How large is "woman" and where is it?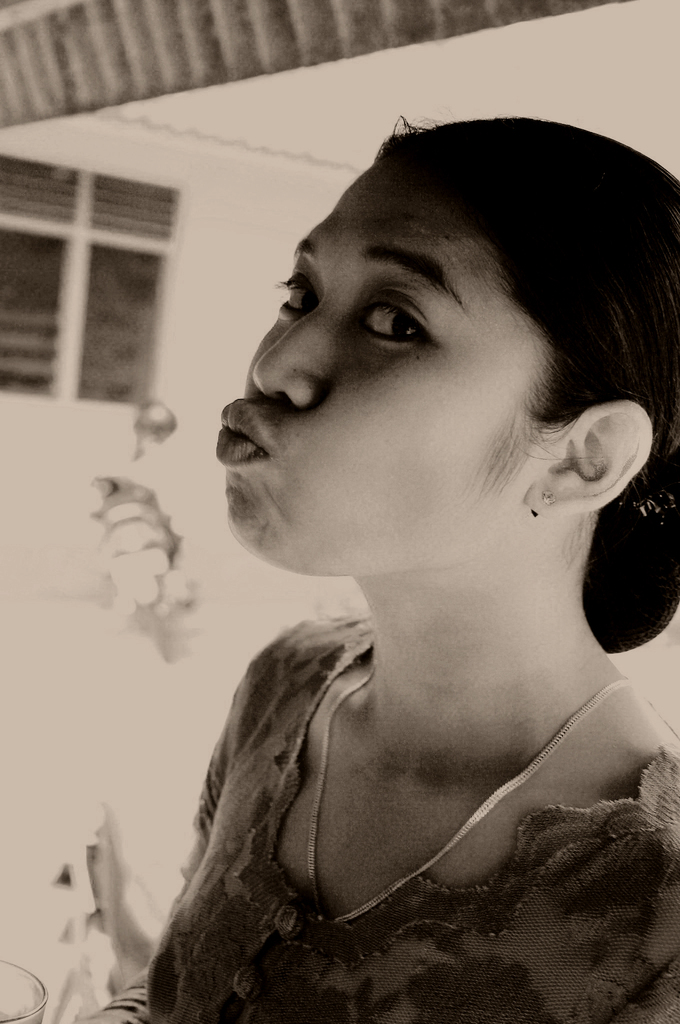
Bounding box: <region>120, 70, 679, 1000</region>.
